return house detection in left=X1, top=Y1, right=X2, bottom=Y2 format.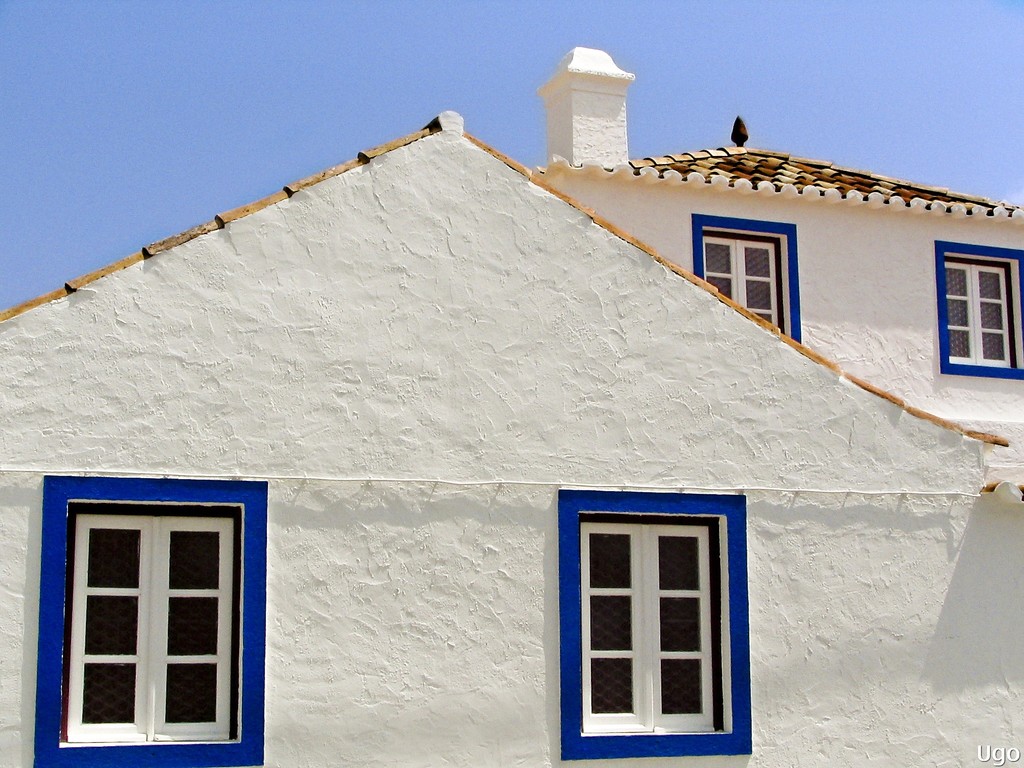
left=0, top=107, right=1023, bottom=762.
